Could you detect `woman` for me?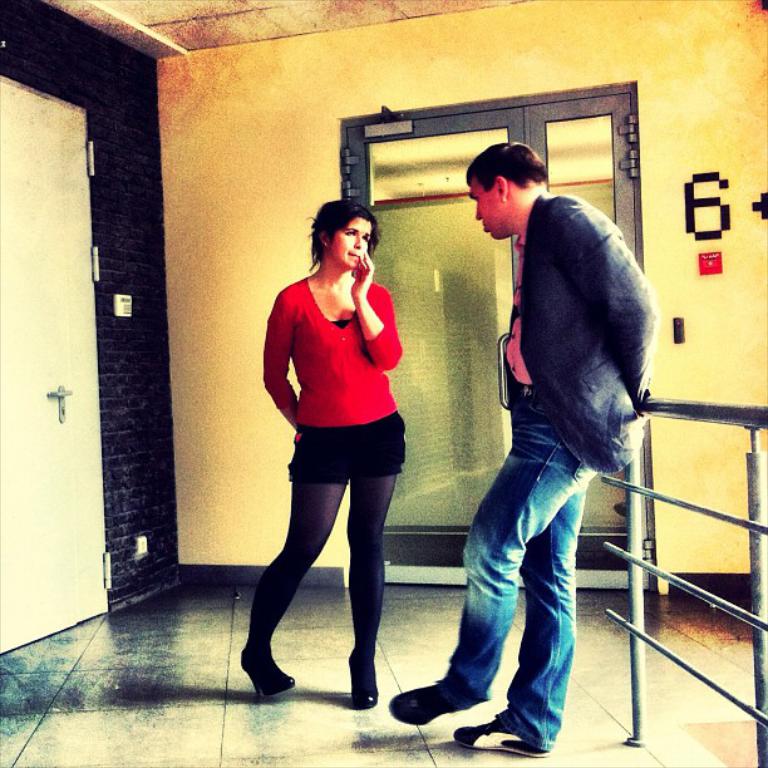
Detection result: 248, 196, 420, 720.
